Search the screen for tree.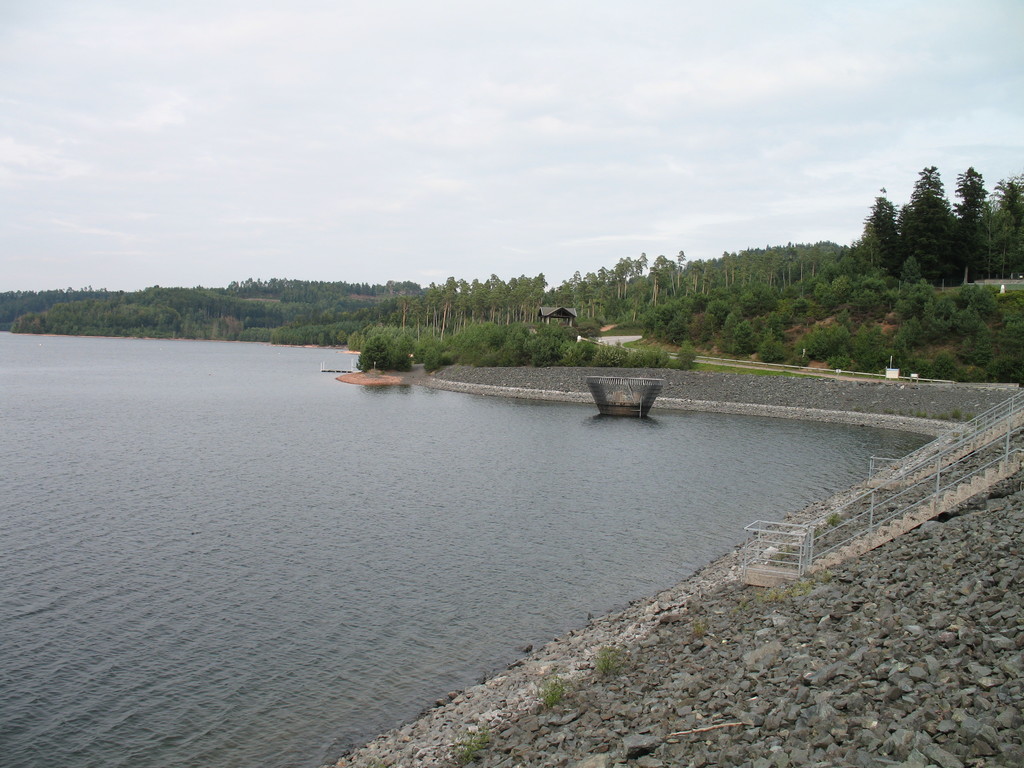
Found at 565/269/582/316.
